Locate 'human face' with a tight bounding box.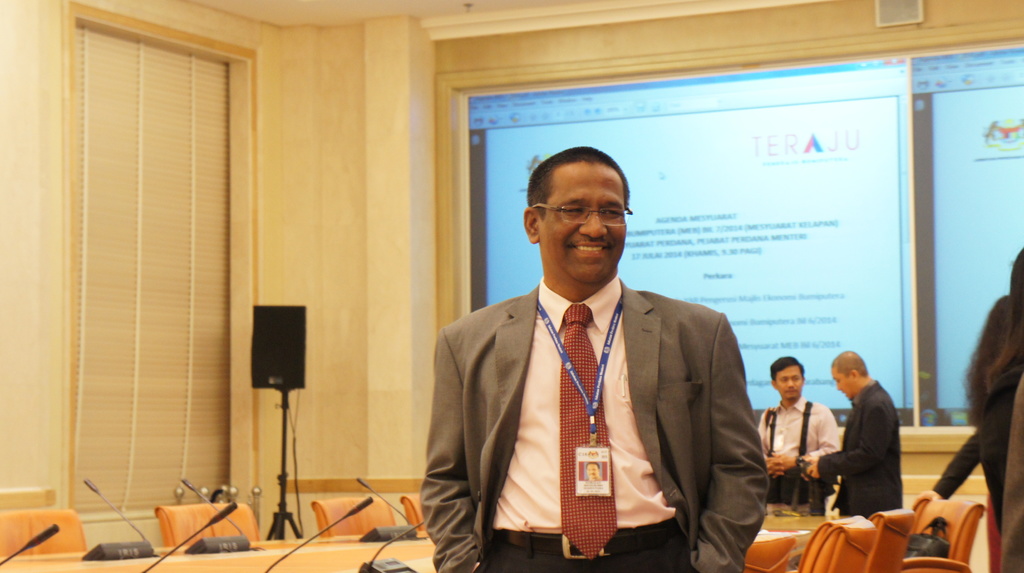
l=774, t=364, r=804, b=397.
